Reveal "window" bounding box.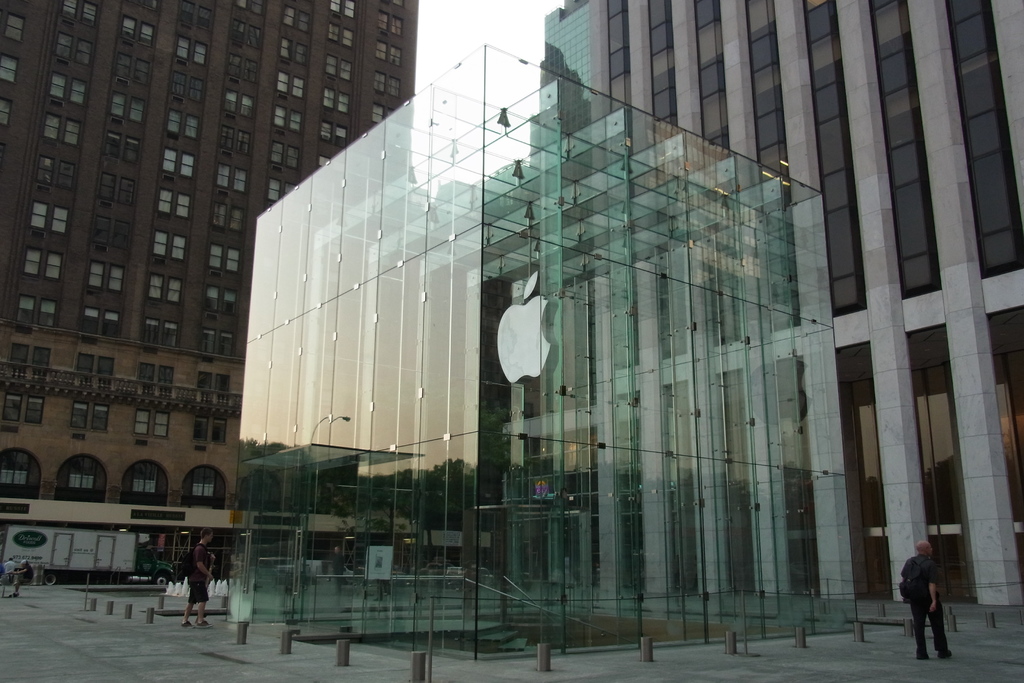
Revealed: locate(164, 366, 179, 398).
